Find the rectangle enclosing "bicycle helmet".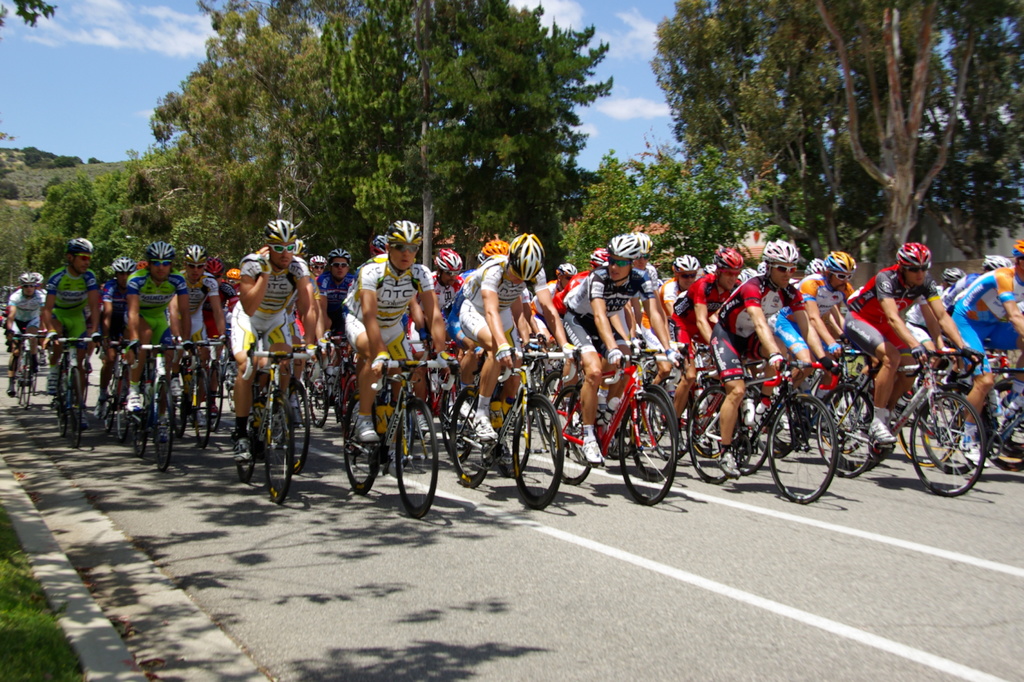
<region>976, 253, 1006, 267</region>.
